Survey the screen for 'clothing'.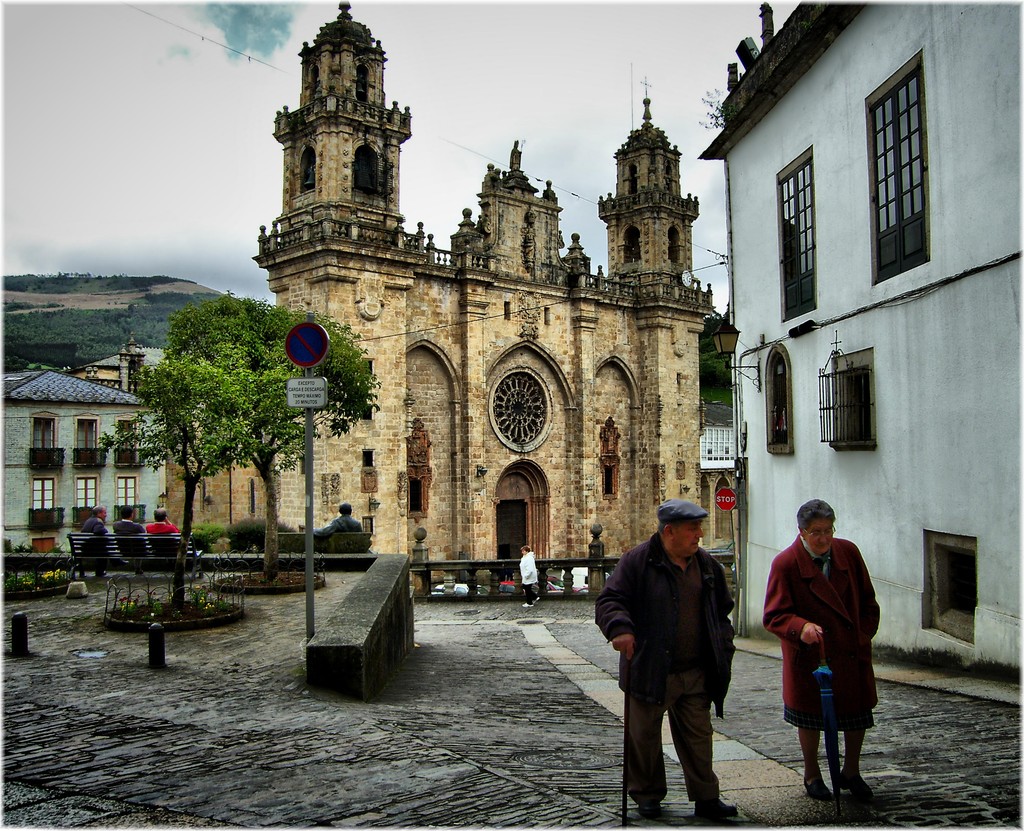
Survey found: 616 499 752 785.
